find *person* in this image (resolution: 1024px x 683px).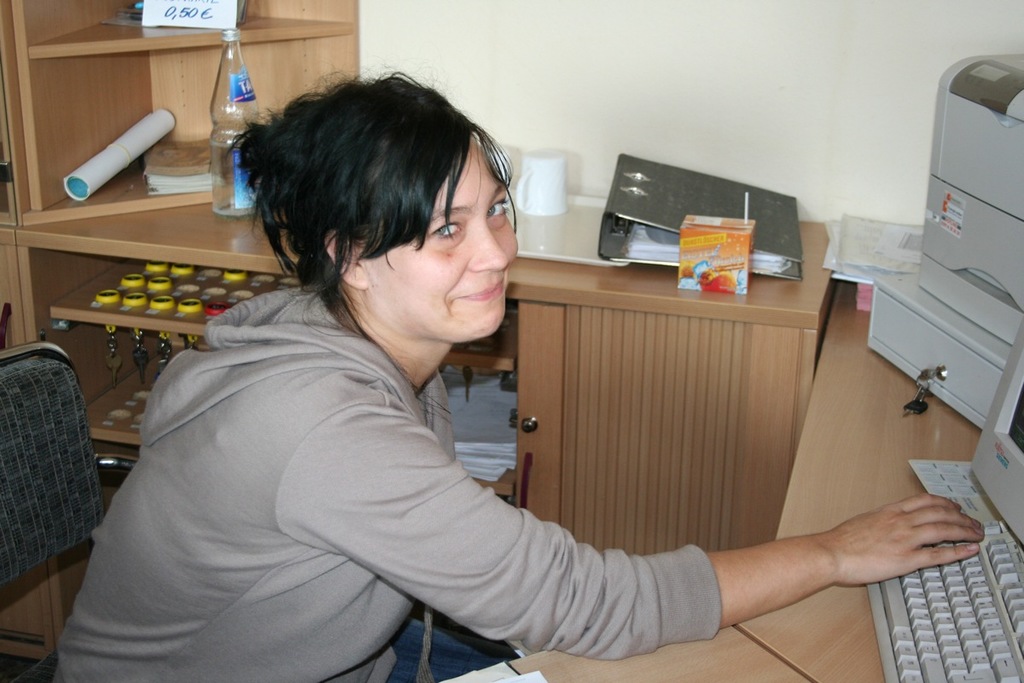
48,60,978,682.
